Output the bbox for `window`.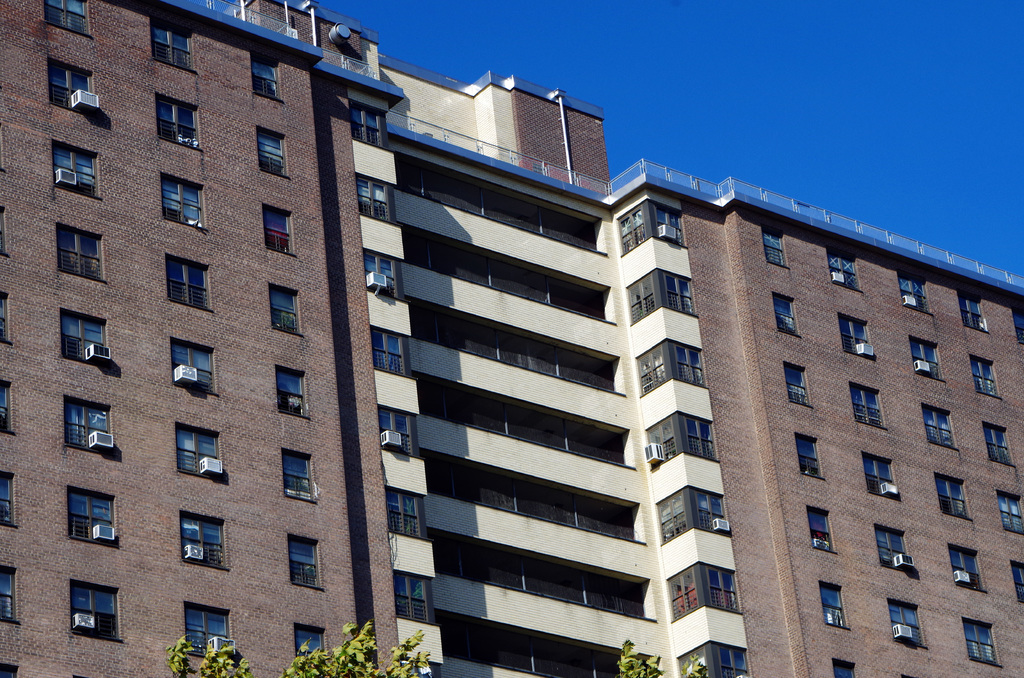
left=0, top=292, right=15, bottom=347.
